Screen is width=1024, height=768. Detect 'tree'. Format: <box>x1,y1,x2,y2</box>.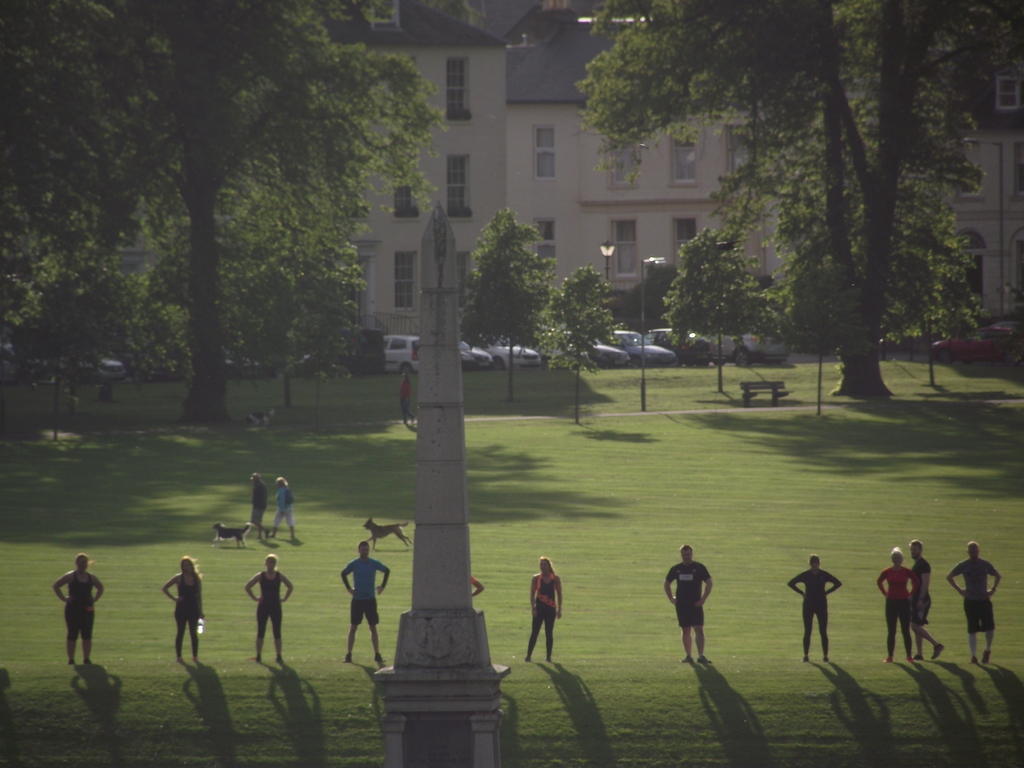
<box>527,260,620,426</box>.
